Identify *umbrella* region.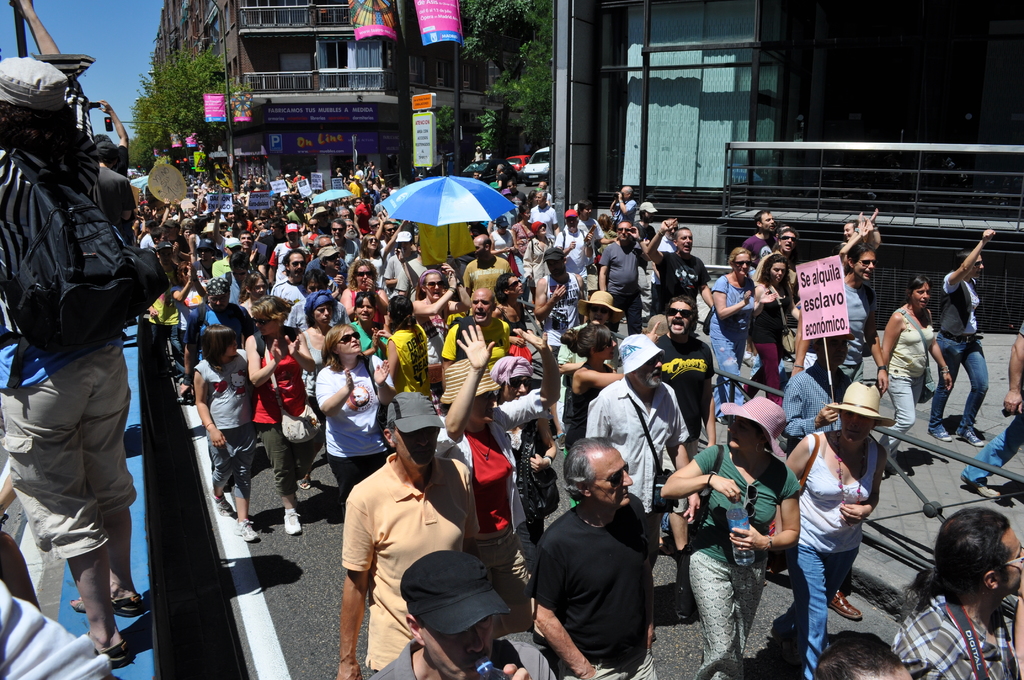
Region: box(378, 173, 521, 258).
